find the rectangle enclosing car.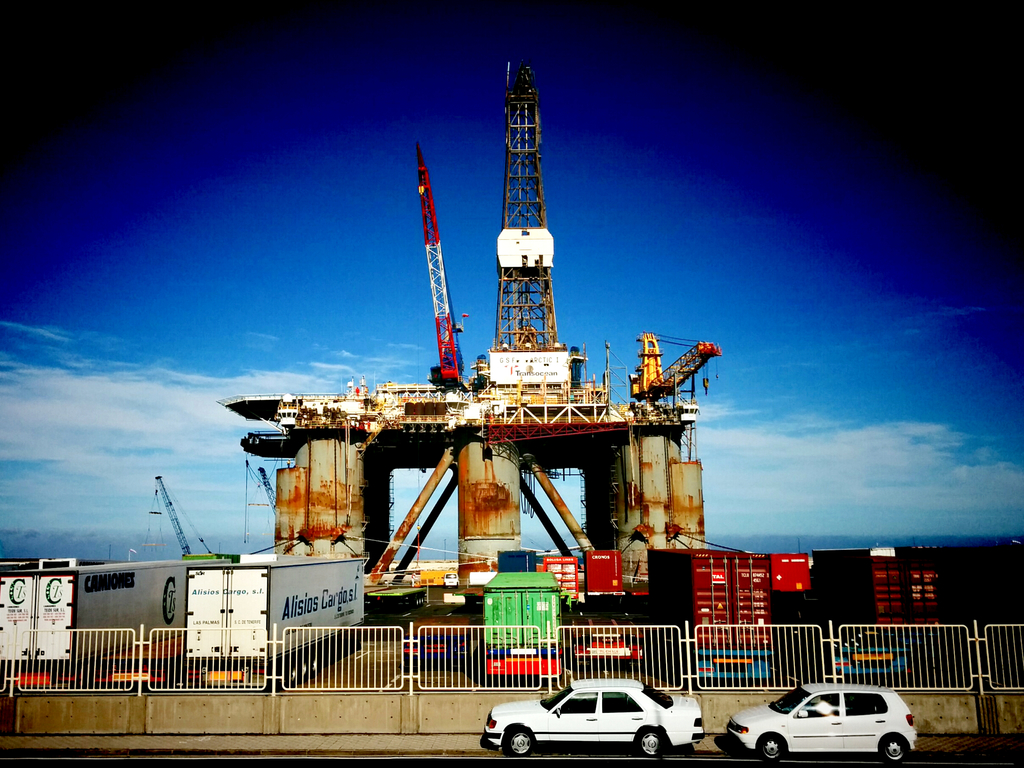
bbox(490, 687, 717, 762).
